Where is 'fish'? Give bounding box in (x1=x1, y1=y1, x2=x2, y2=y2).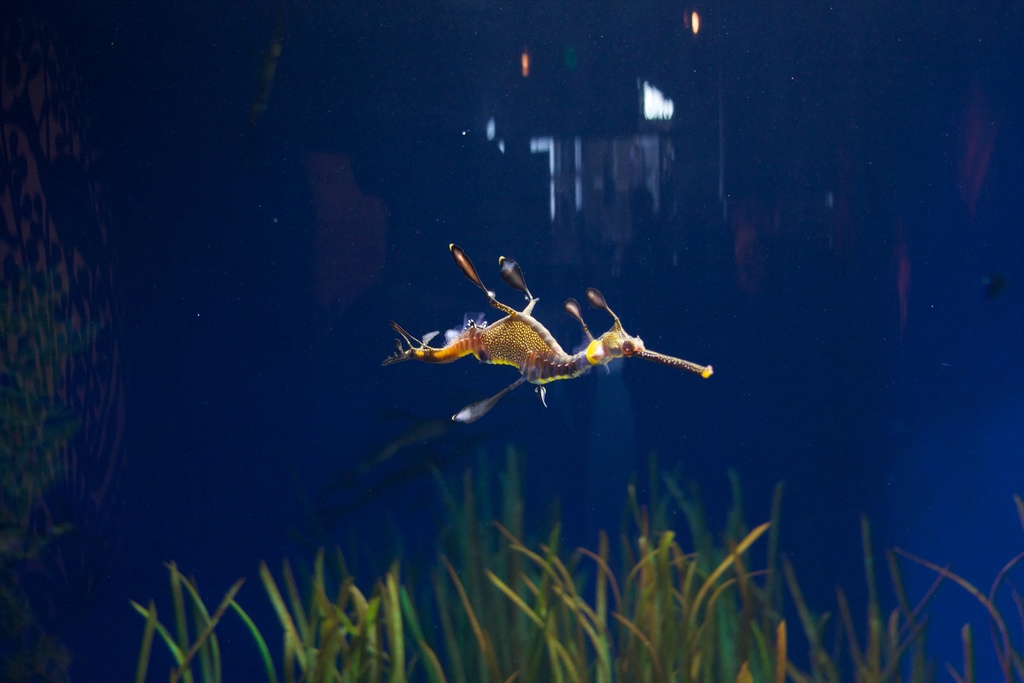
(x1=435, y1=272, x2=702, y2=395).
